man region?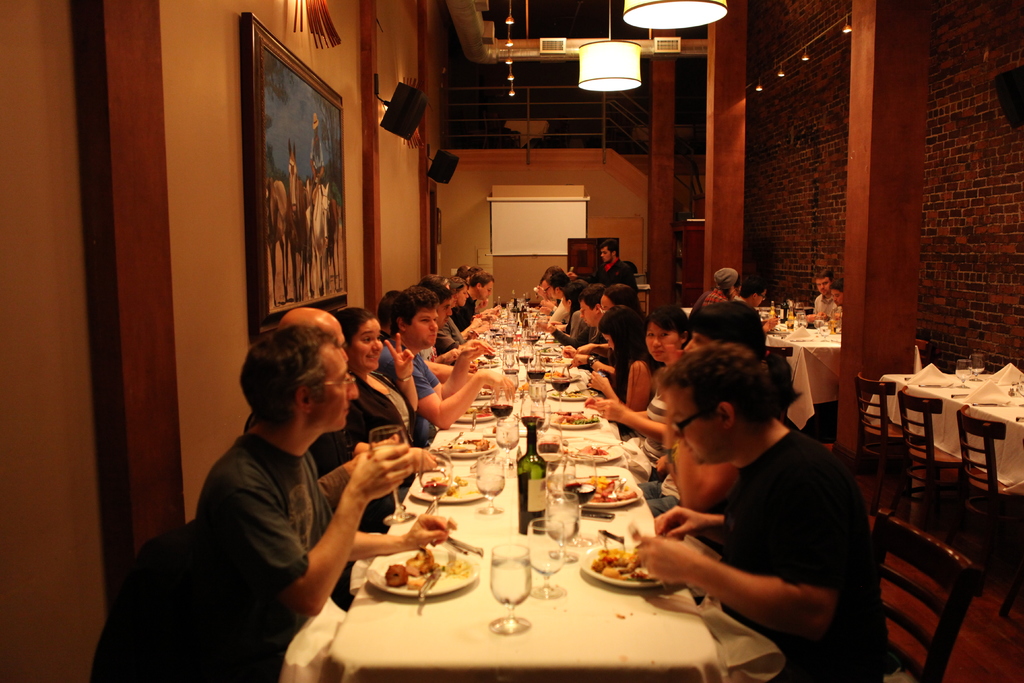
[308,113,331,195]
